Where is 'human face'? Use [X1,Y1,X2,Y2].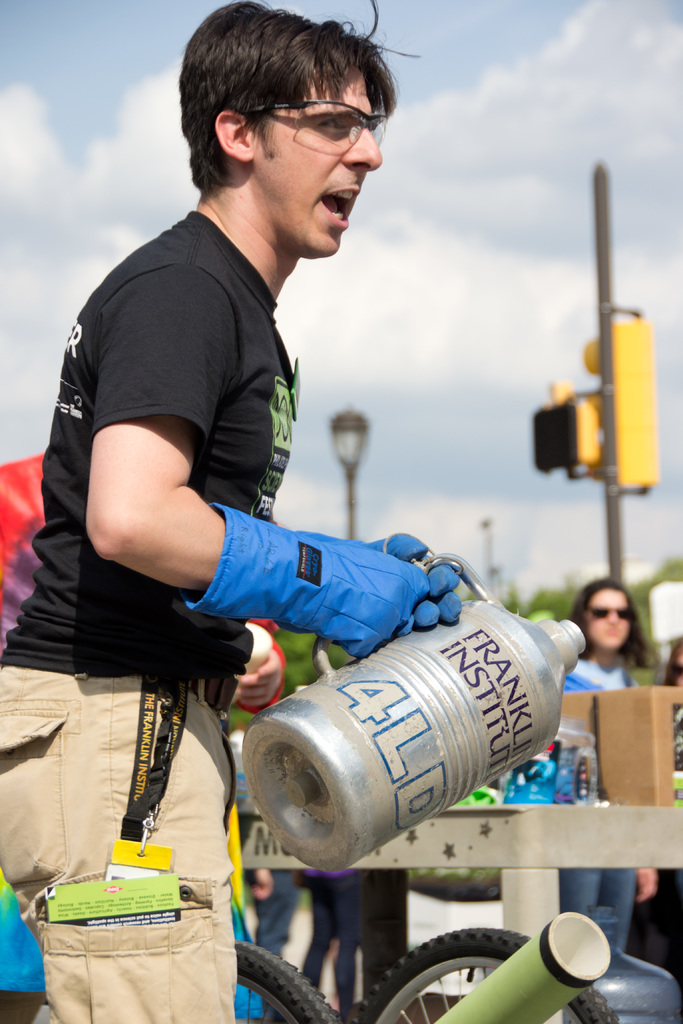
[591,586,631,646].
